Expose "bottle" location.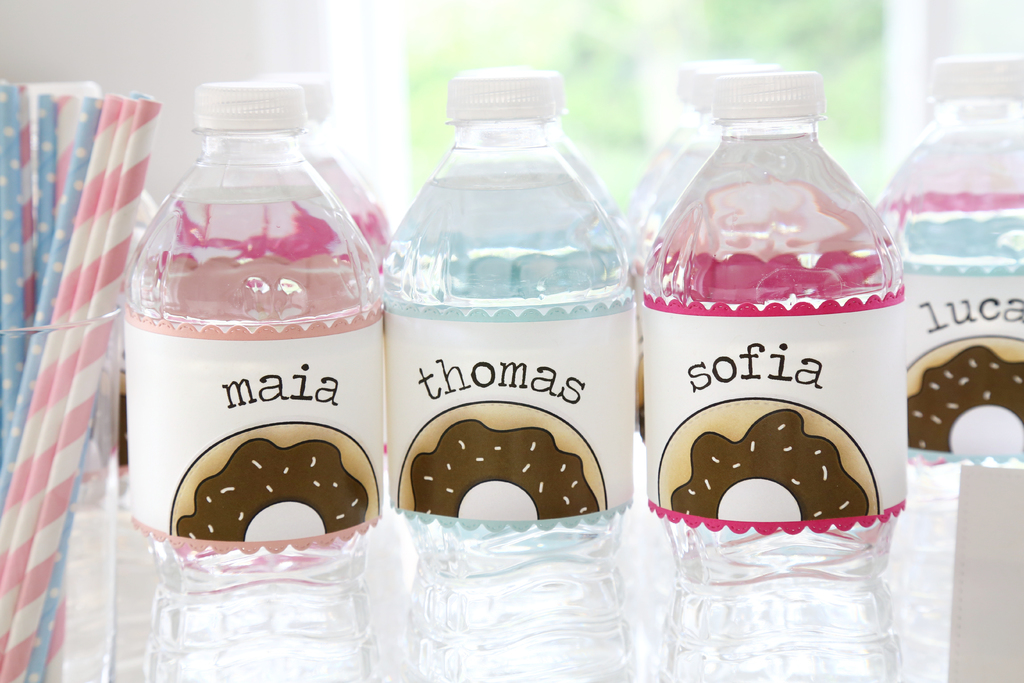
Exposed at (620,60,760,238).
